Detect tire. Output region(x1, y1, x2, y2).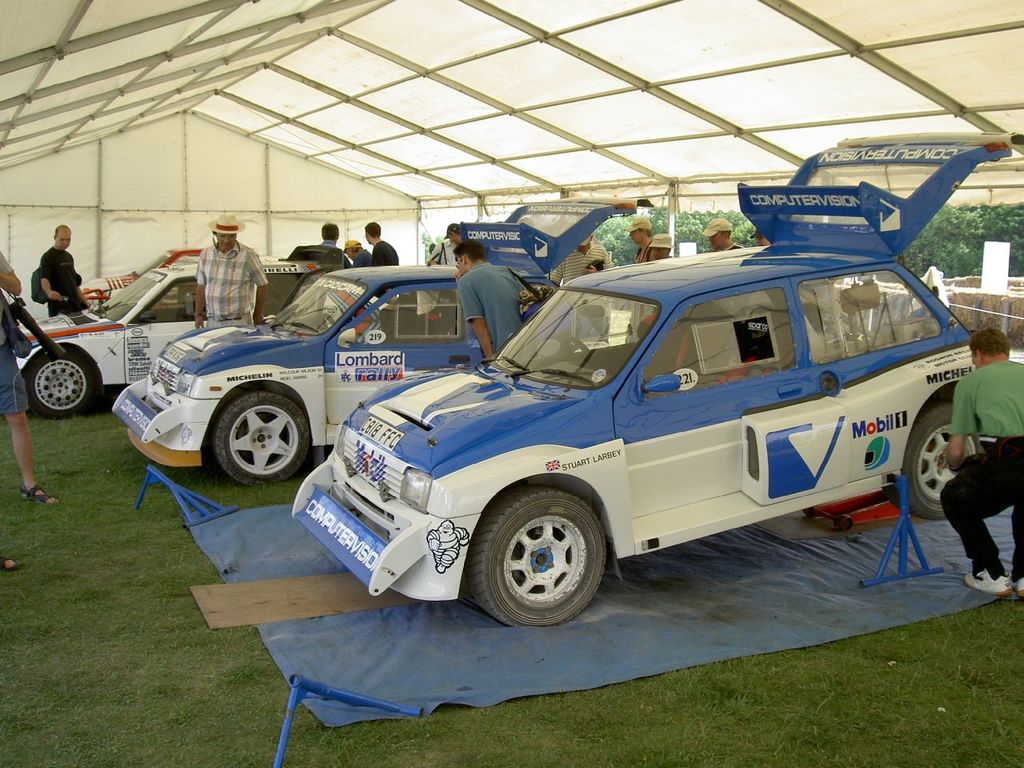
region(214, 384, 312, 482).
